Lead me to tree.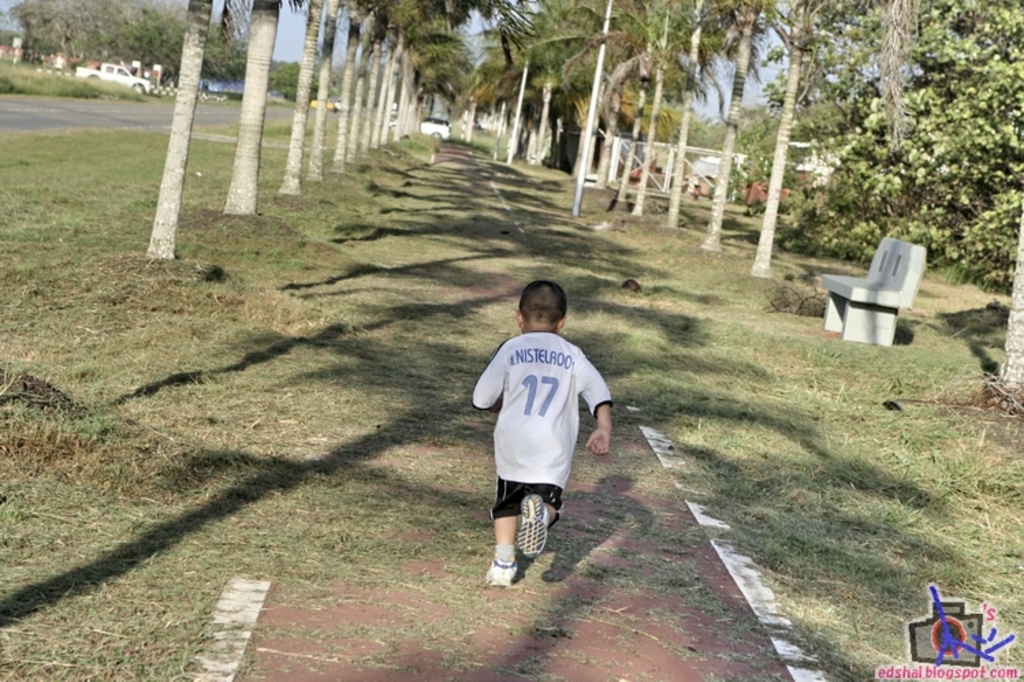
Lead to [273,0,339,198].
